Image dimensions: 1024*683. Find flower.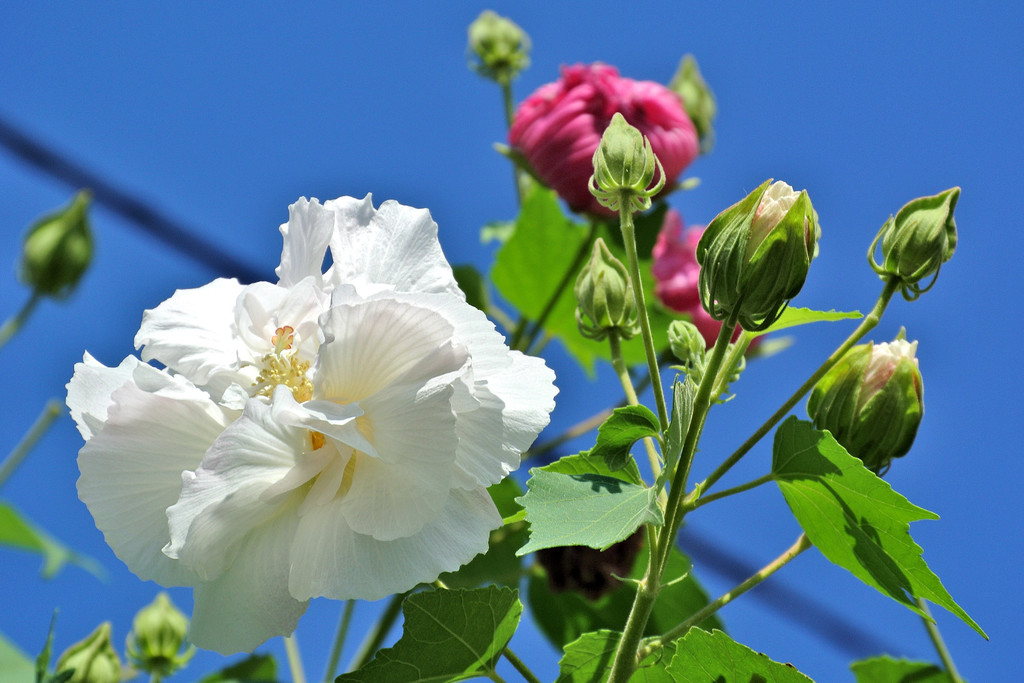
[left=125, top=586, right=198, bottom=672].
